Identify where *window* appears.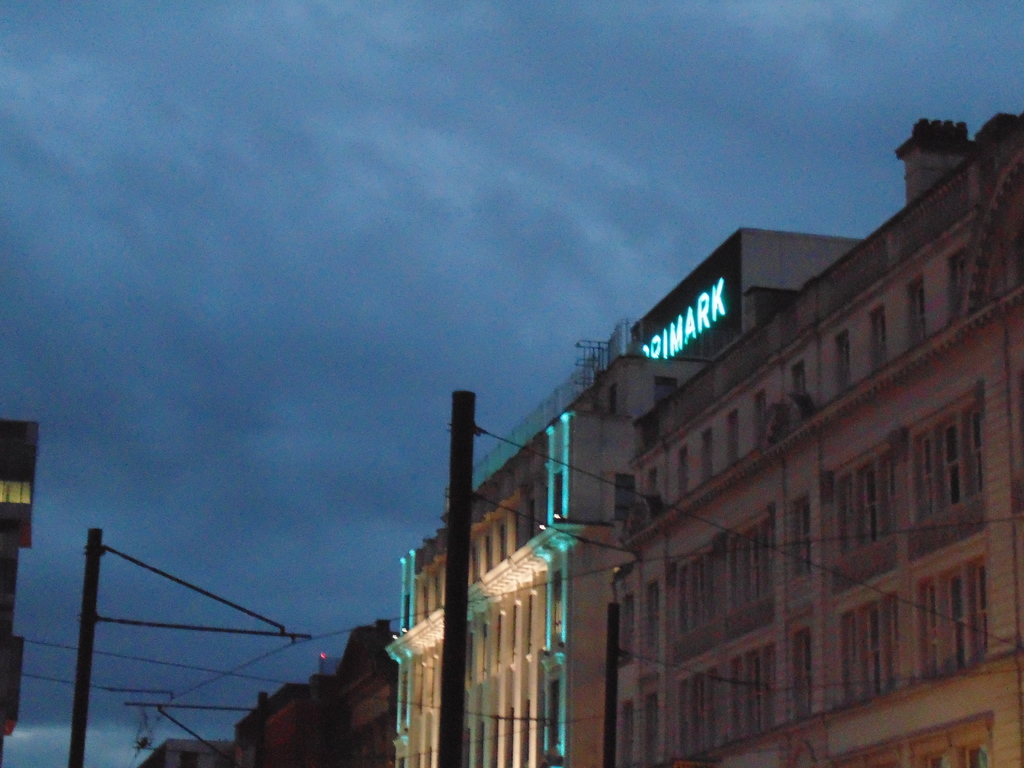
Appears at Rect(944, 243, 975, 318).
